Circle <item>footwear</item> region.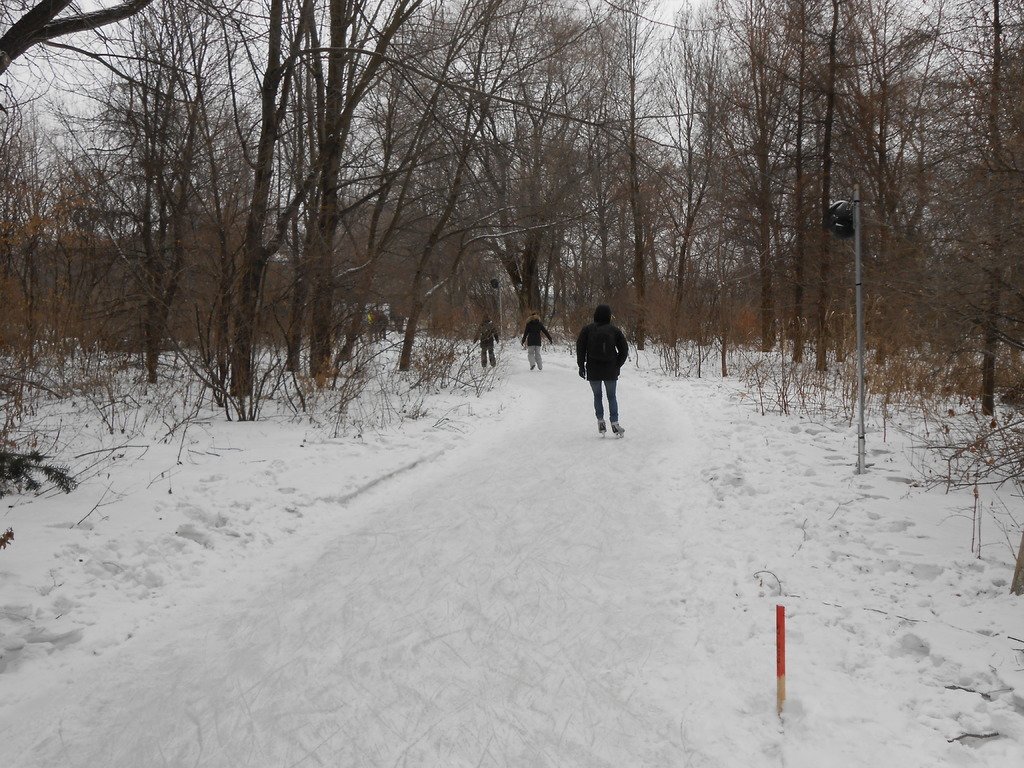
Region: (598,420,609,433).
